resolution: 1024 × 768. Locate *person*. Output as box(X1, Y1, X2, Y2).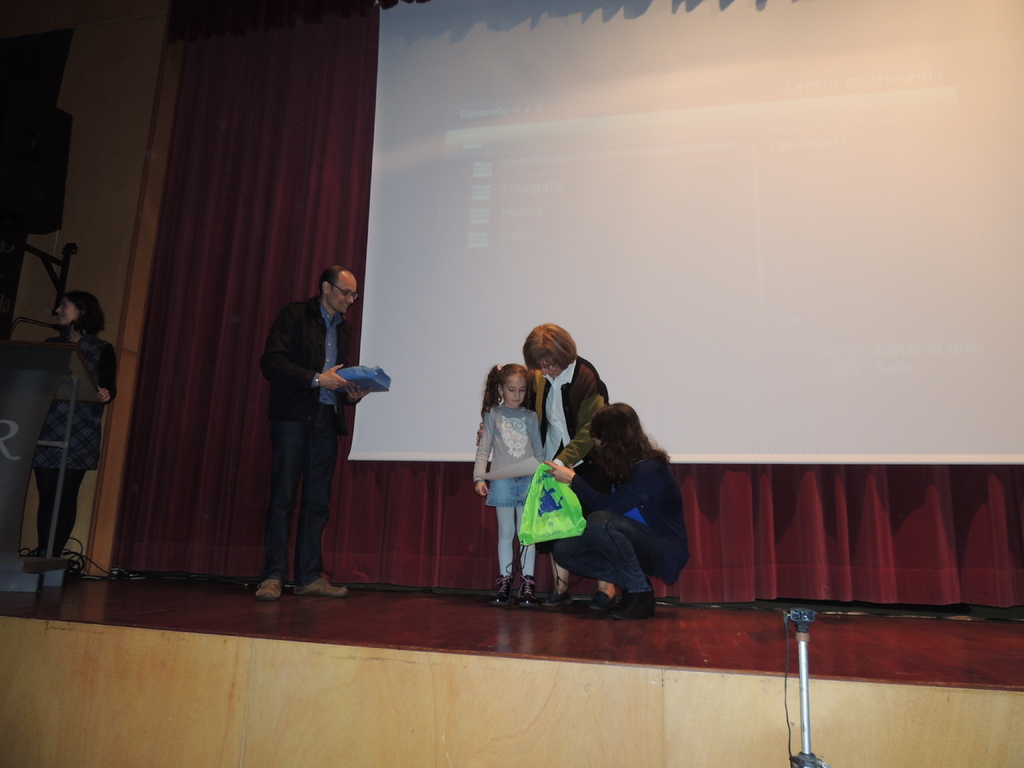
box(255, 262, 371, 599).
